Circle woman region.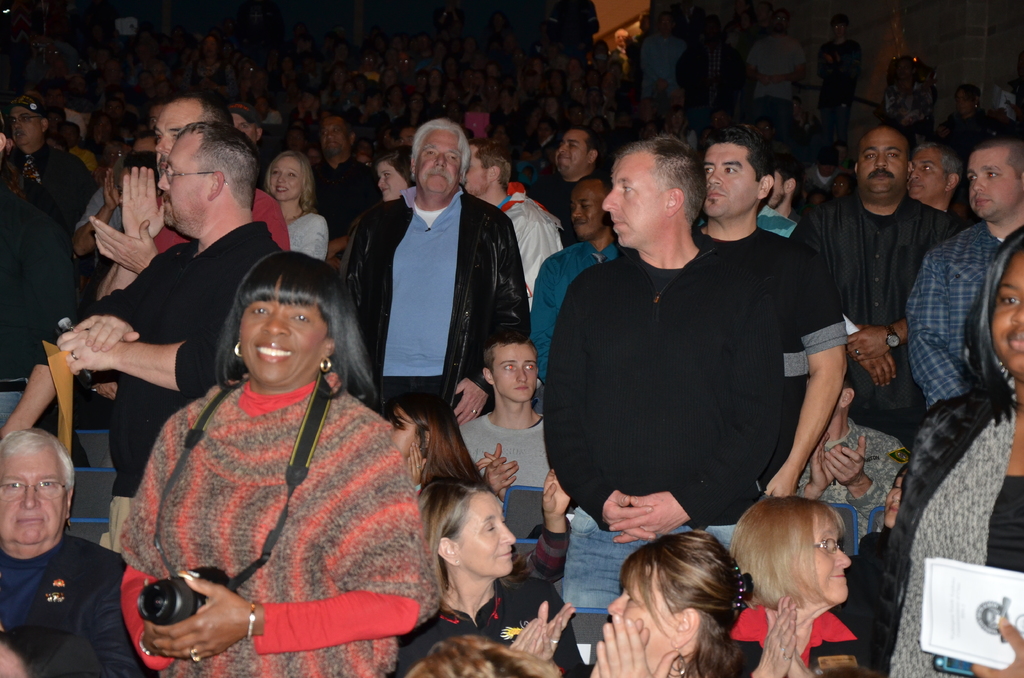
Region: crop(588, 529, 753, 677).
